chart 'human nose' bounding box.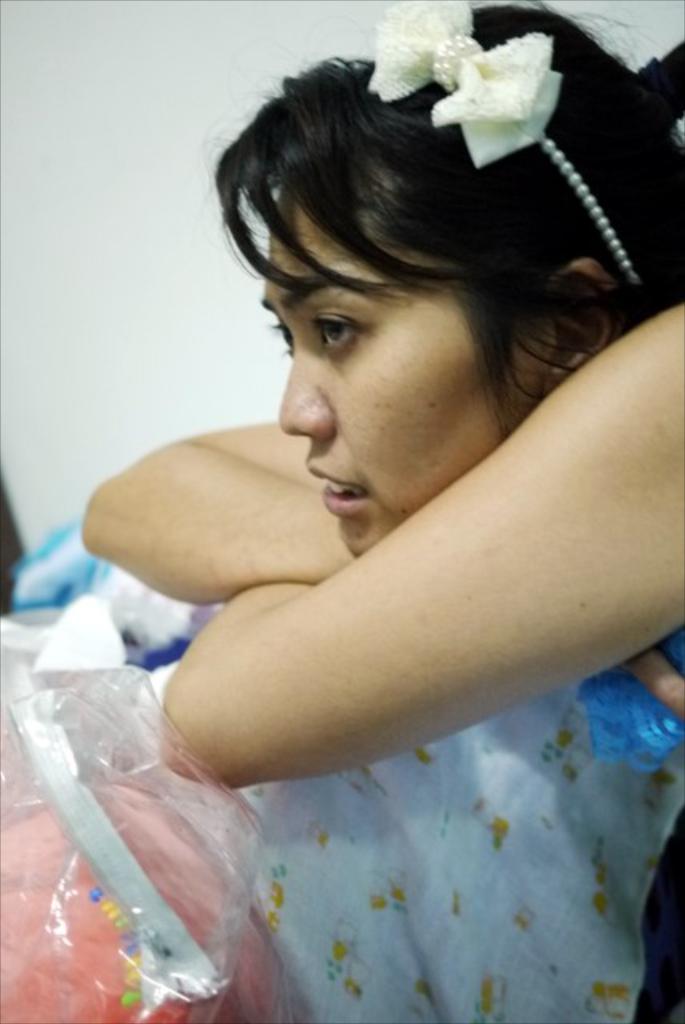
Charted: region(278, 318, 338, 435).
